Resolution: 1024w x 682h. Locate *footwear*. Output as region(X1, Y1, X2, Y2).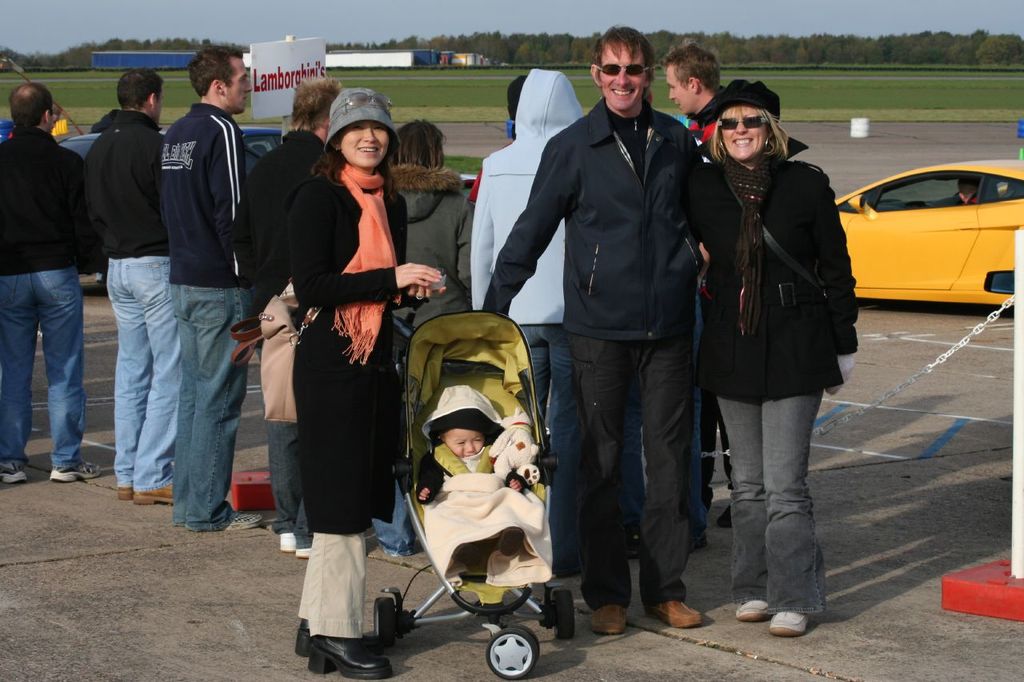
region(303, 640, 391, 679).
